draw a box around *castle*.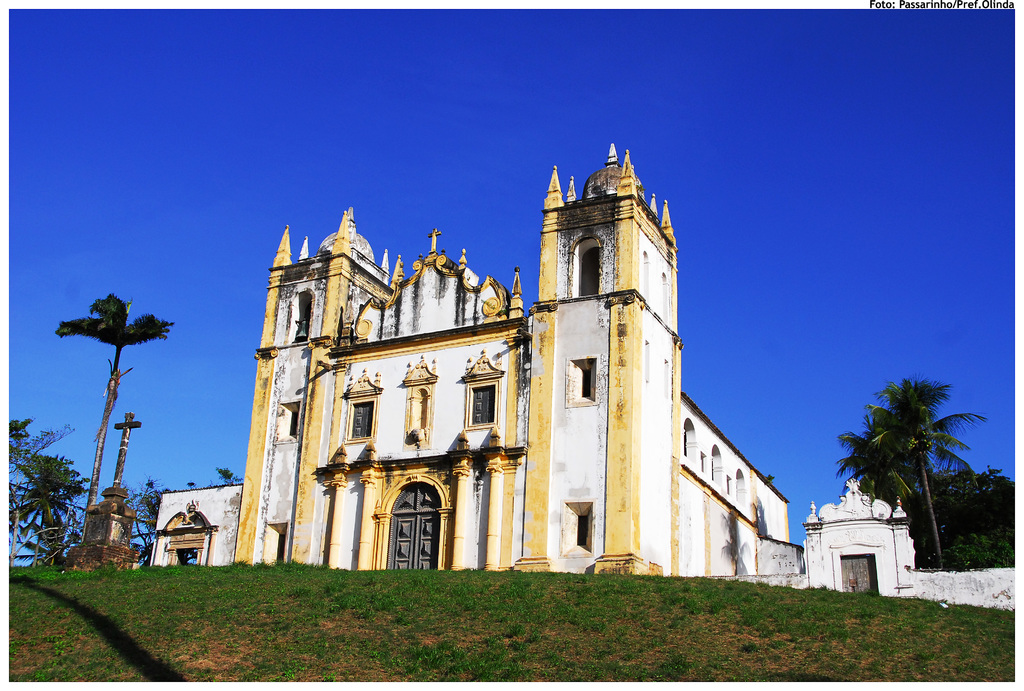
(208, 127, 831, 607).
